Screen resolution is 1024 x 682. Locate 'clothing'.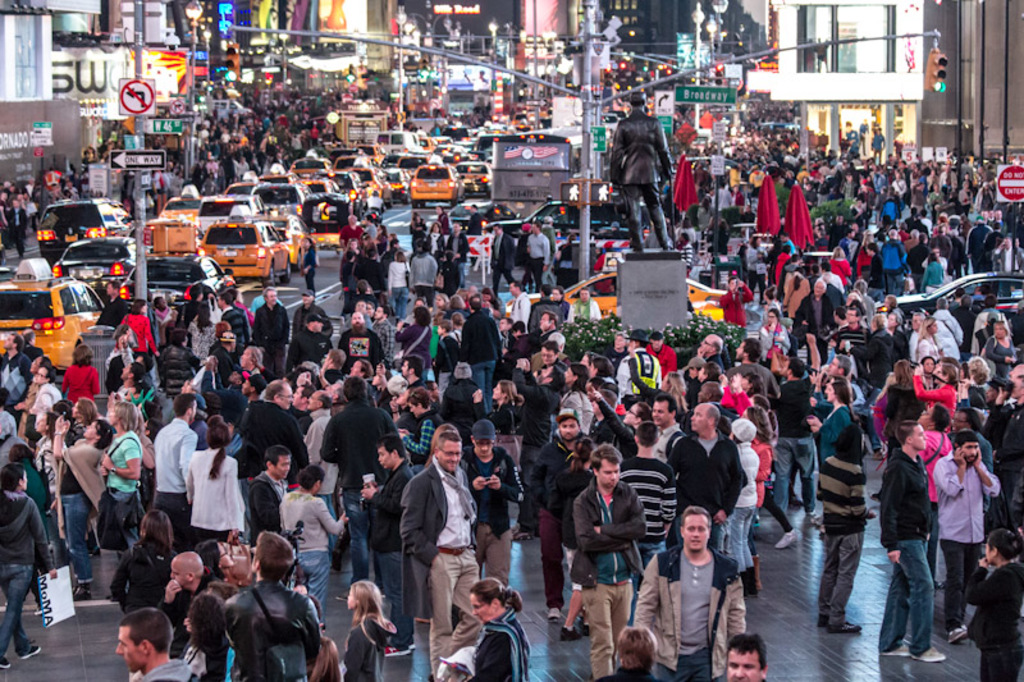
select_region(339, 247, 349, 317).
